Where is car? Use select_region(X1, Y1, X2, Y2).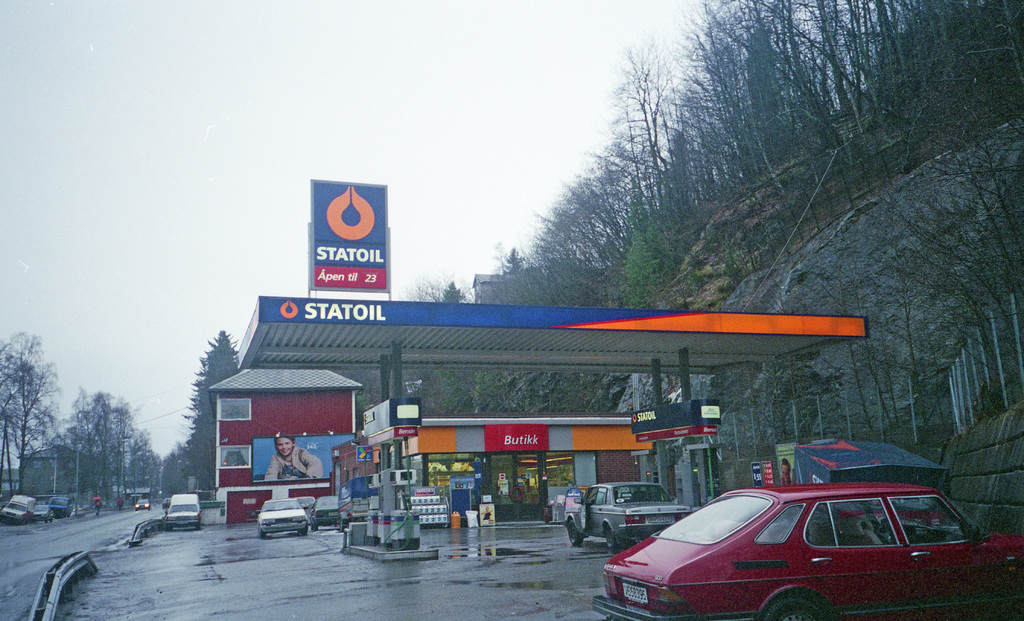
select_region(255, 499, 305, 536).
